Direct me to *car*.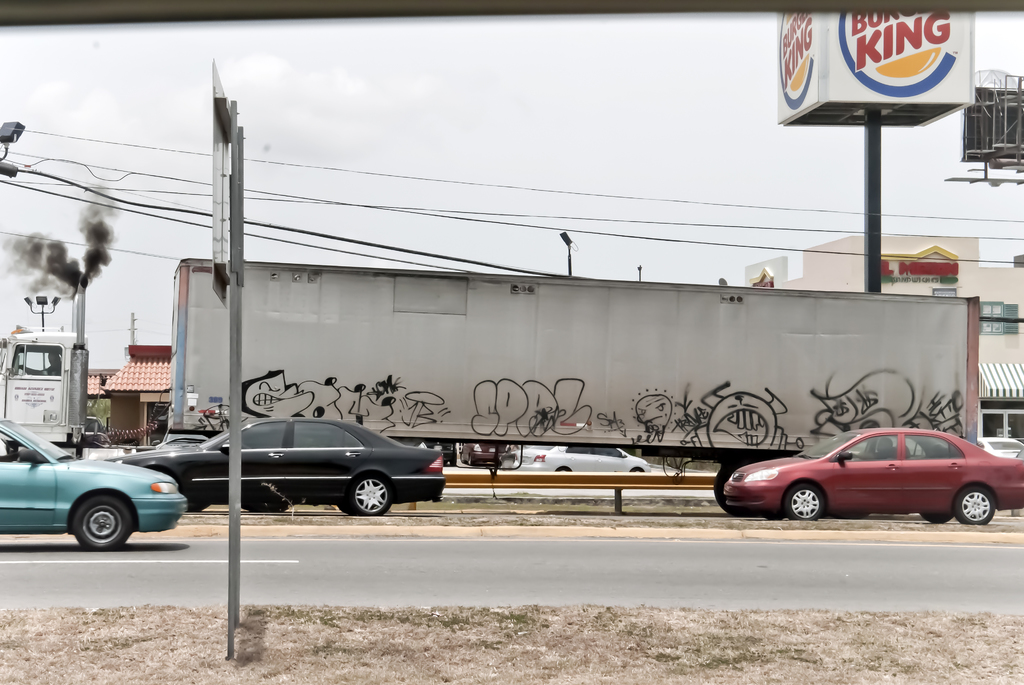
Direction: (left=419, top=442, right=457, bottom=468).
